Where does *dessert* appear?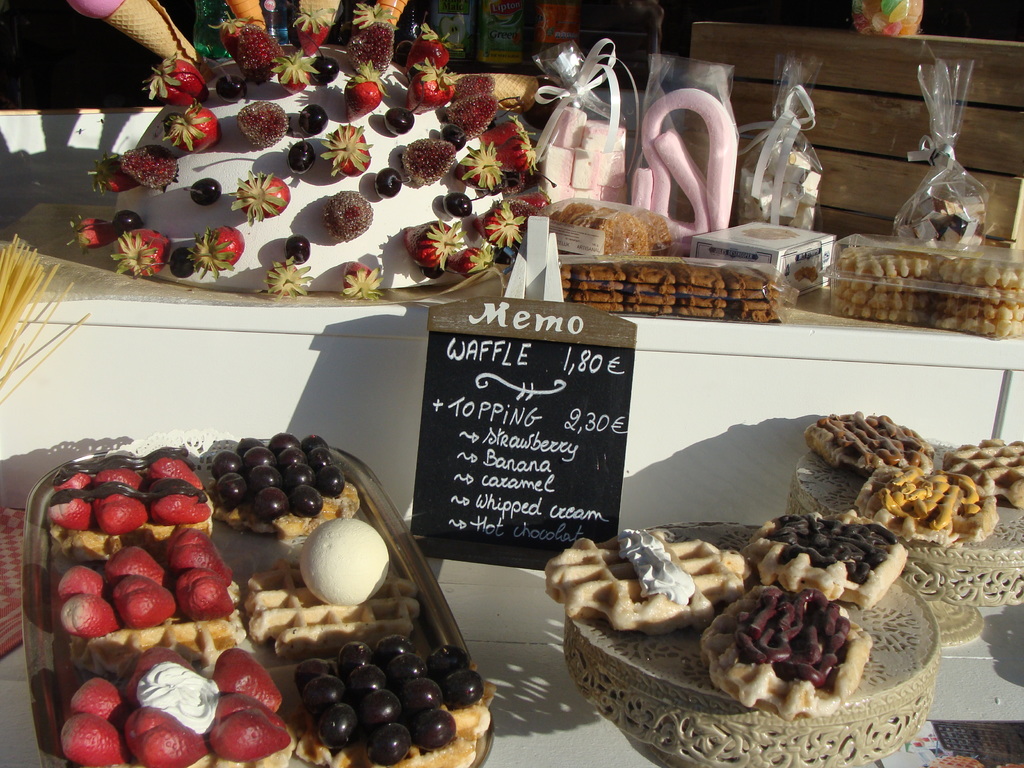
Appears at (287,465,301,498).
